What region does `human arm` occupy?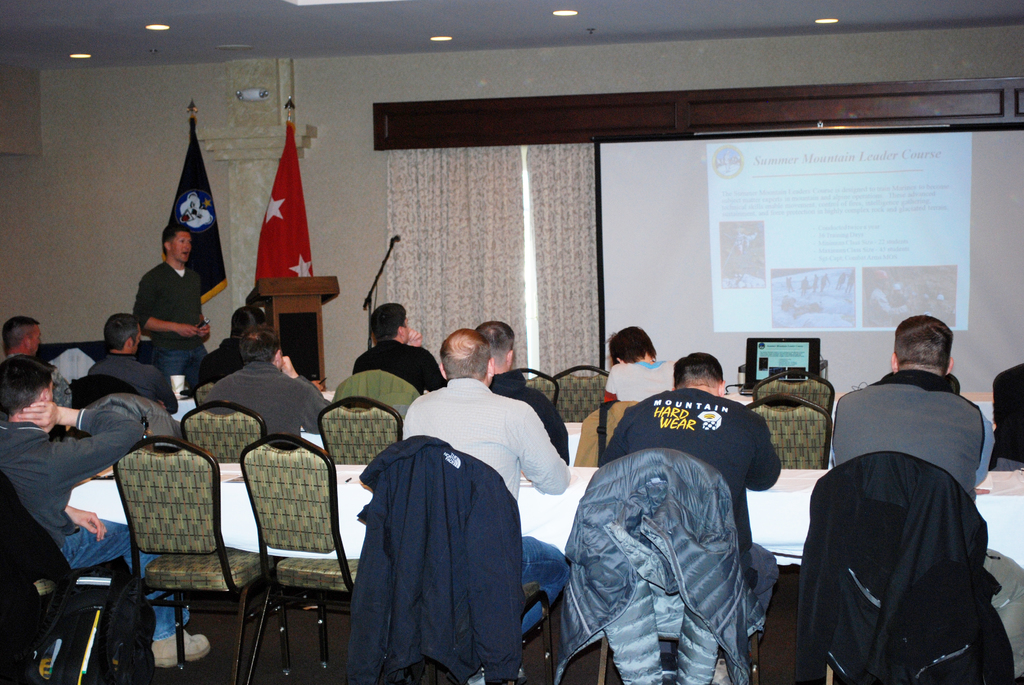
box=[286, 352, 347, 434].
